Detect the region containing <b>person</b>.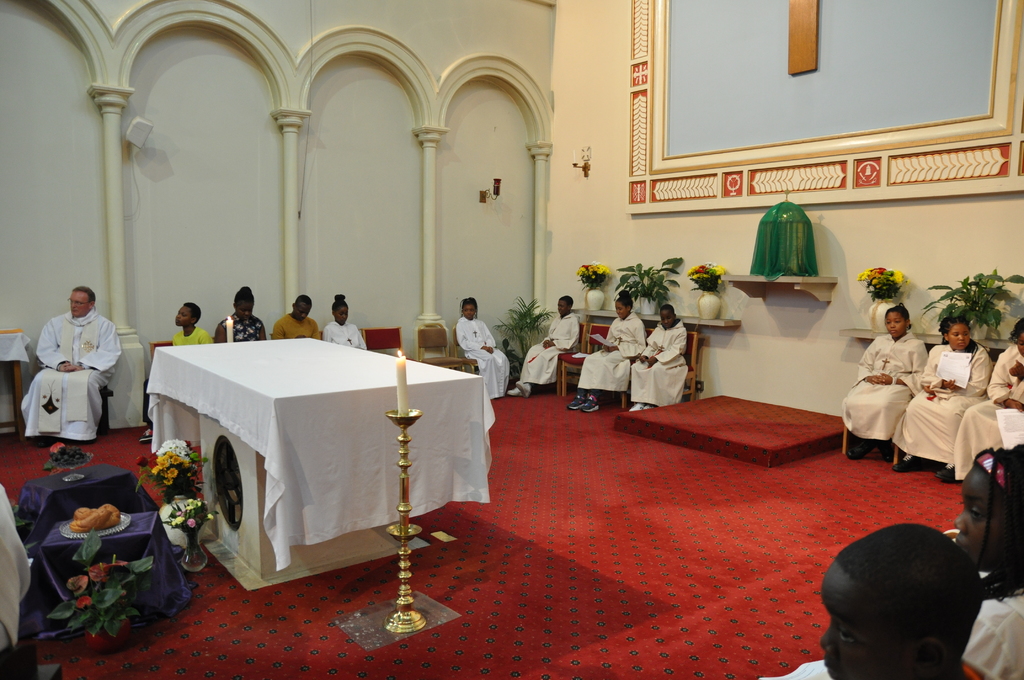
{"left": 938, "top": 445, "right": 1023, "bottom": 679}.
